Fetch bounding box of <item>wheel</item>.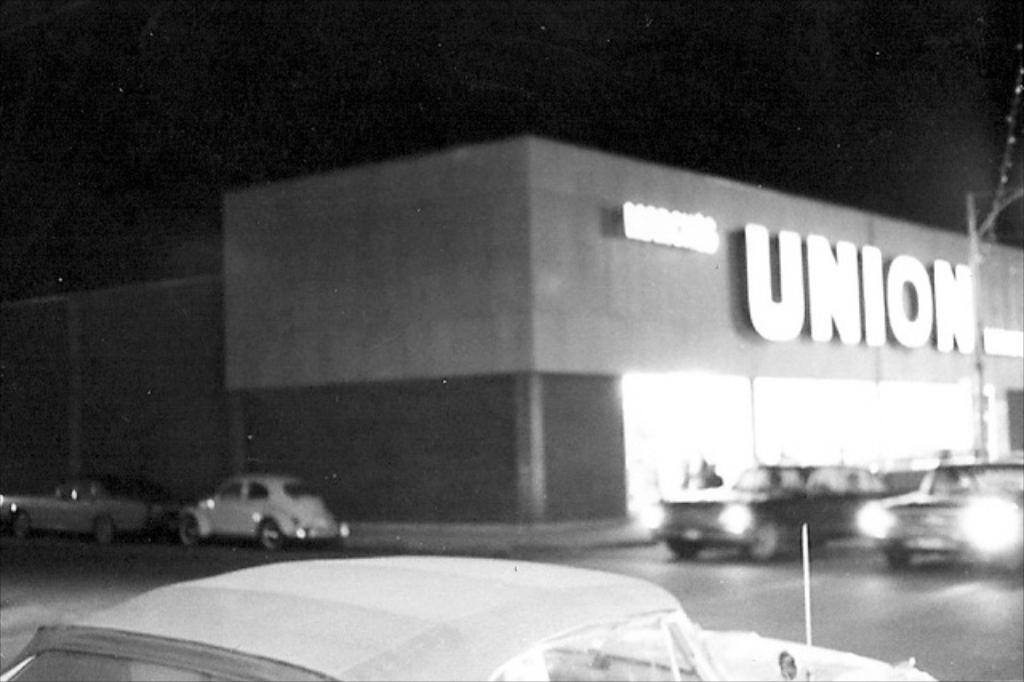
Bbox: (x1=176, y1=517, x2=205, y2=546).
